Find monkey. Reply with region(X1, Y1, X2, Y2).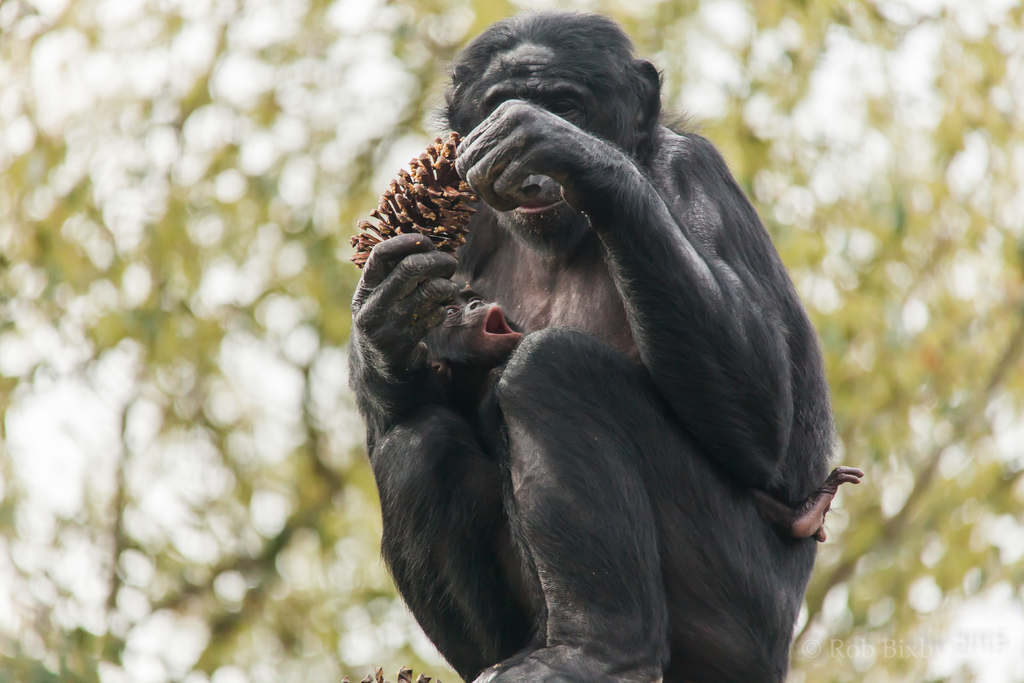
region(422, 292, 865, 540).
